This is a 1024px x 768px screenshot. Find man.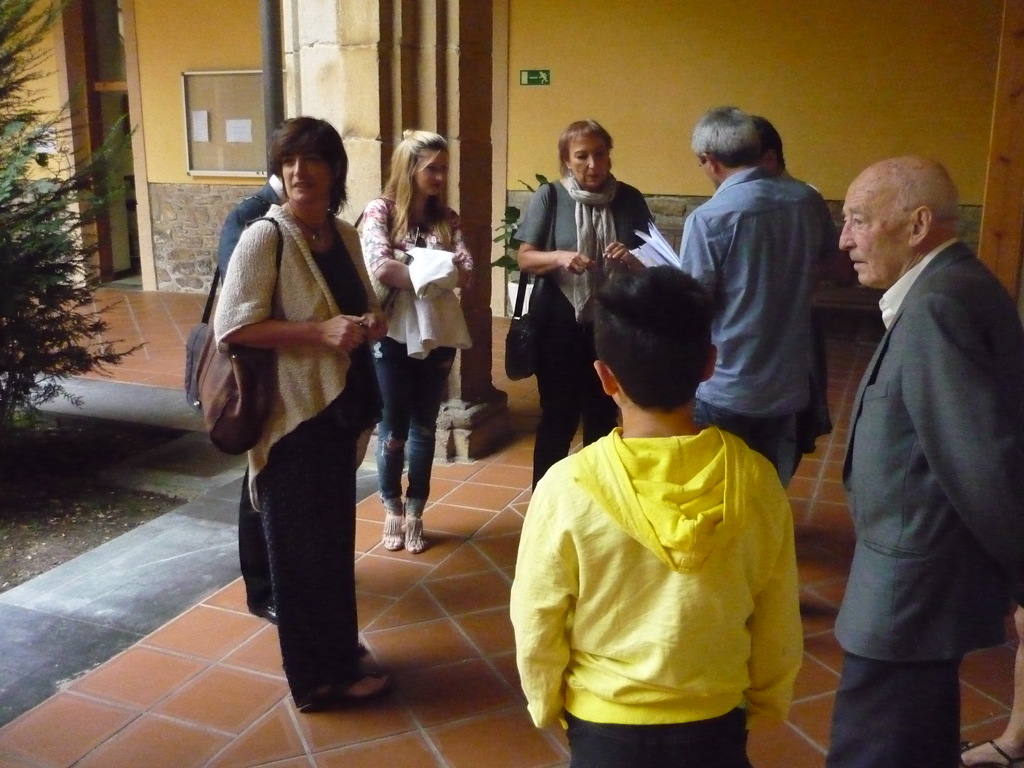
Bounding box: (left=660, top=123, right=822, bottom=473).
